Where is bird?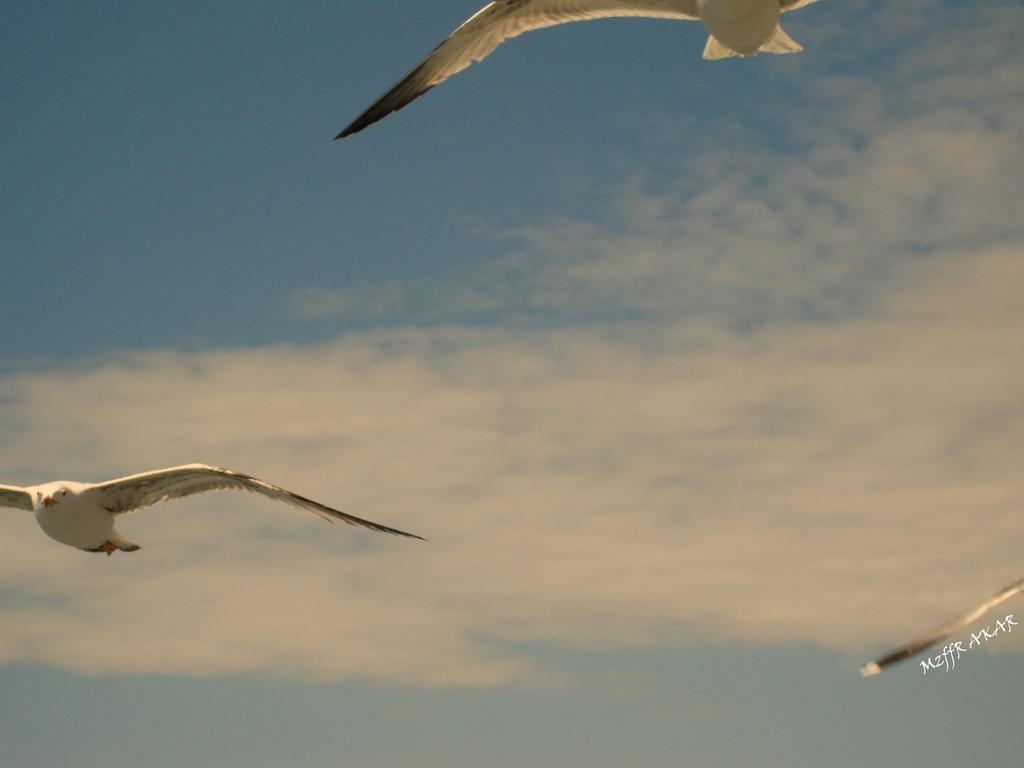
329,0,821,145.
